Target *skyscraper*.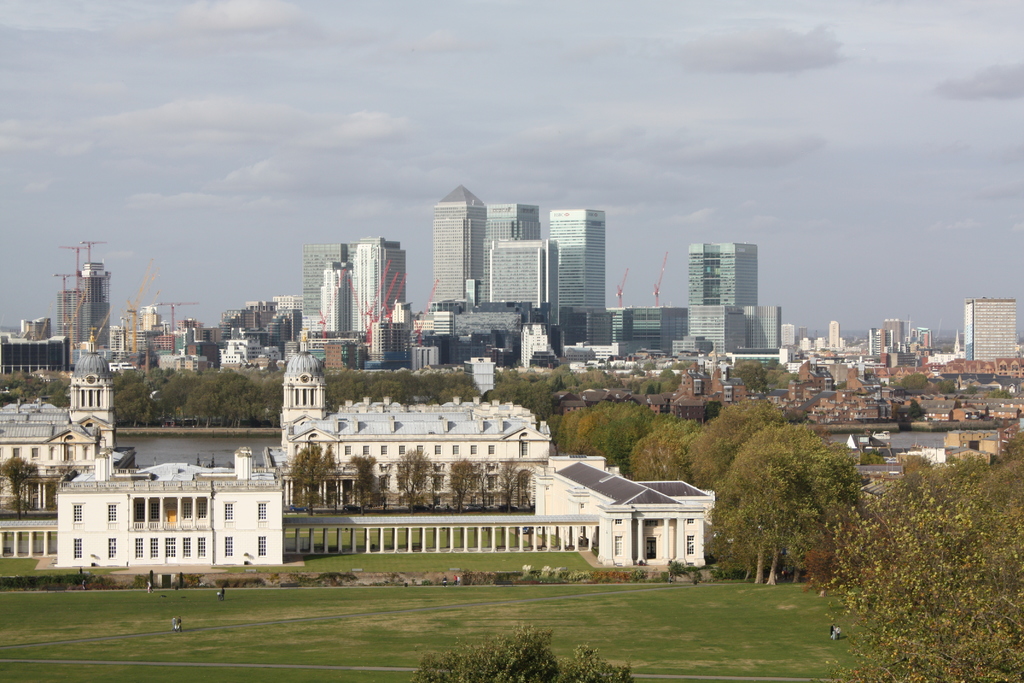
Target region: [427, 183, 487, 308].
